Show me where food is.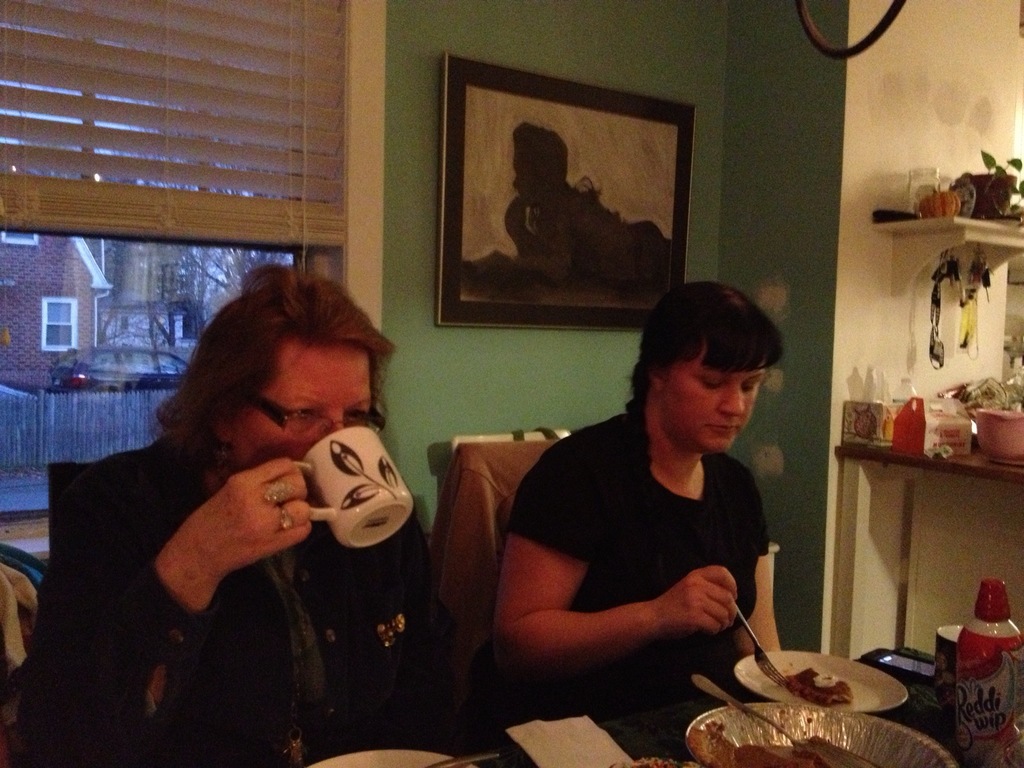
food is at (689, 717, 738, 767).
